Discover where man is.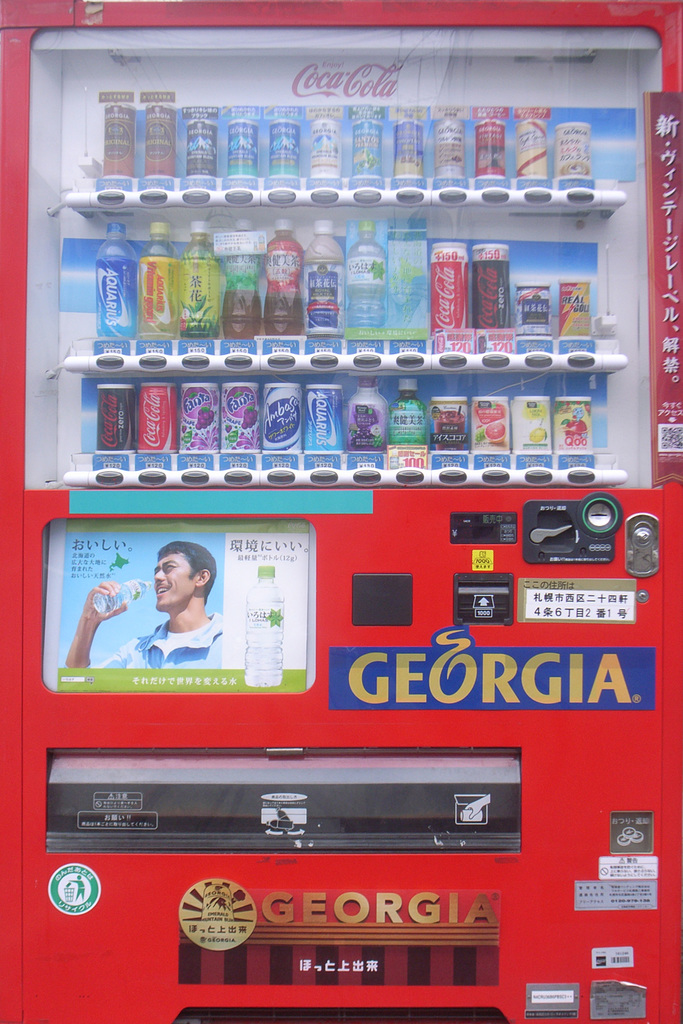
Discovered at l=61, t=541, r=222, b=673.
